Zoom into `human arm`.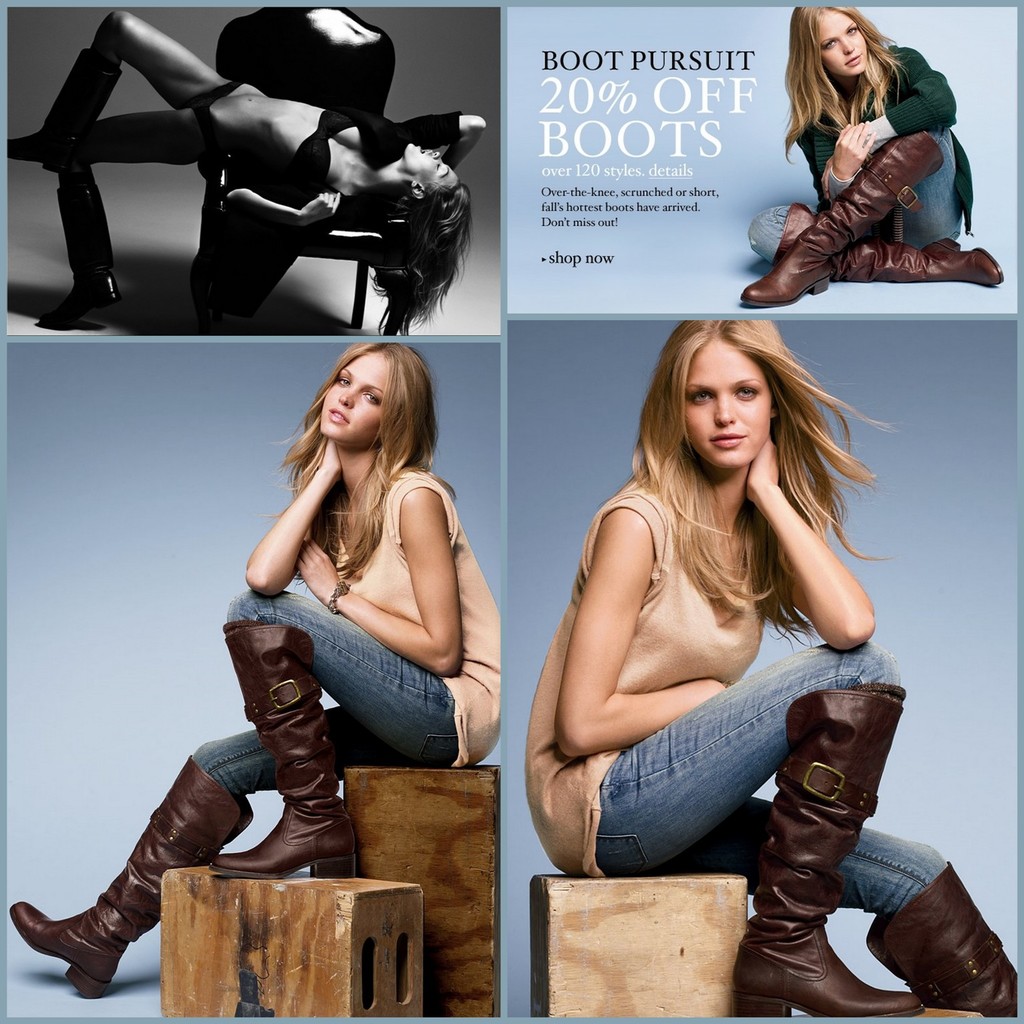
Zoom target: crop(293, 486, 463, 679).
